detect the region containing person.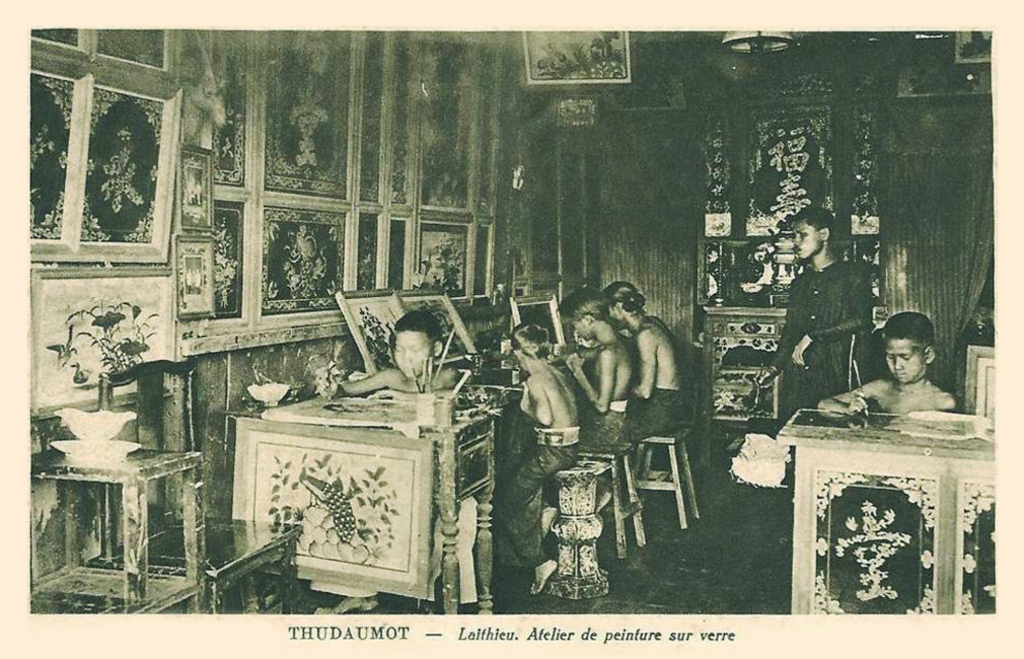
604 278 698 473.
